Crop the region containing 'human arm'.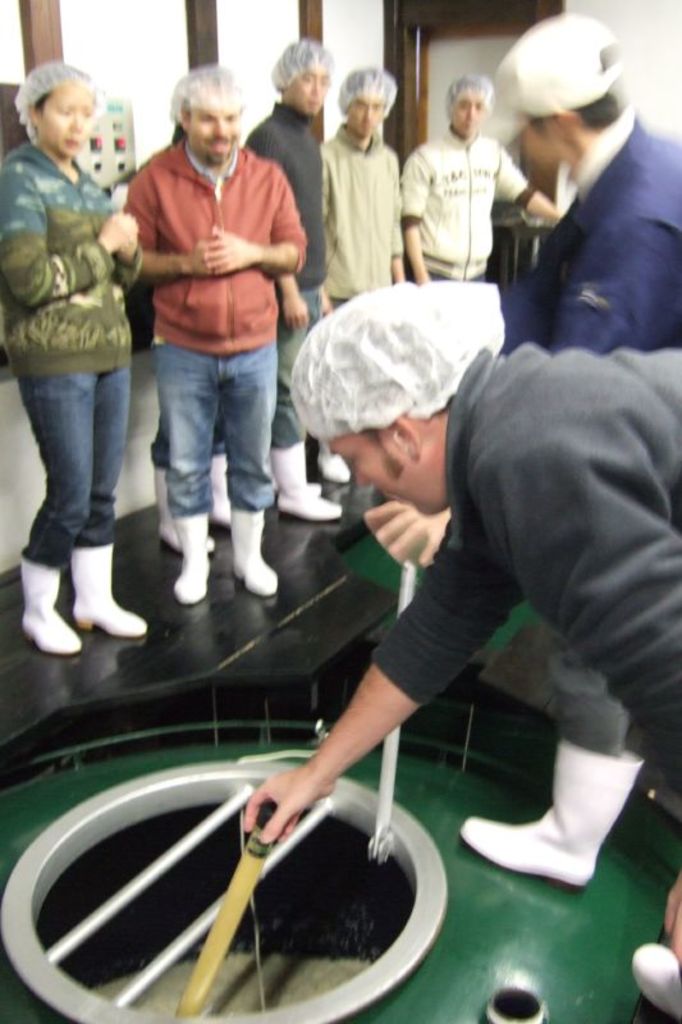
Crop region: 398:150:431:284.
